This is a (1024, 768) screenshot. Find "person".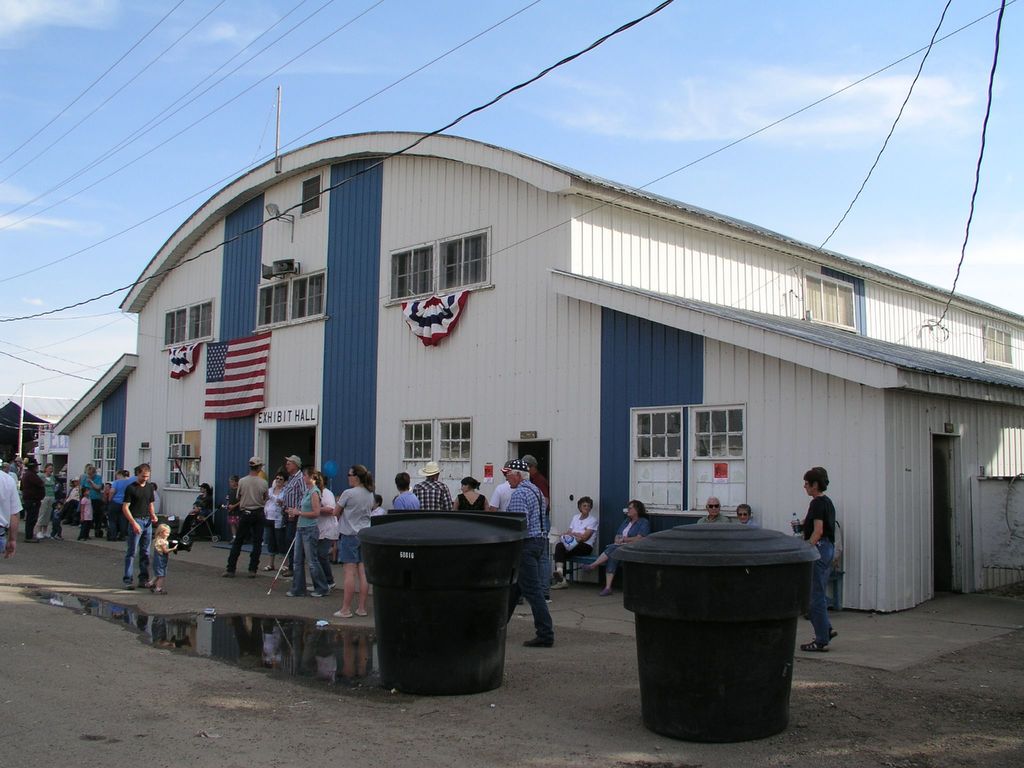
Bounding box: l=116, t=467, r=159, b=590.
